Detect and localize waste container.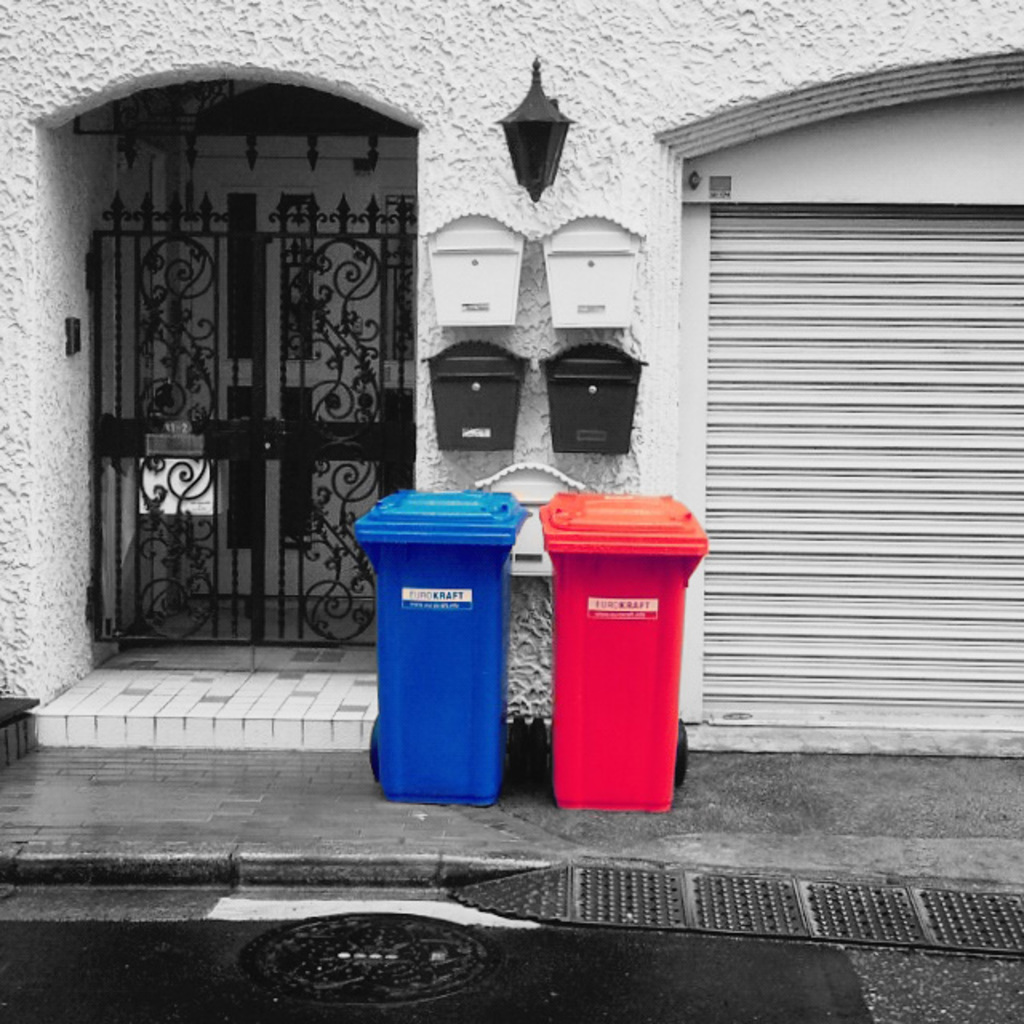
Localized at region(350, 483, 528, 803).
